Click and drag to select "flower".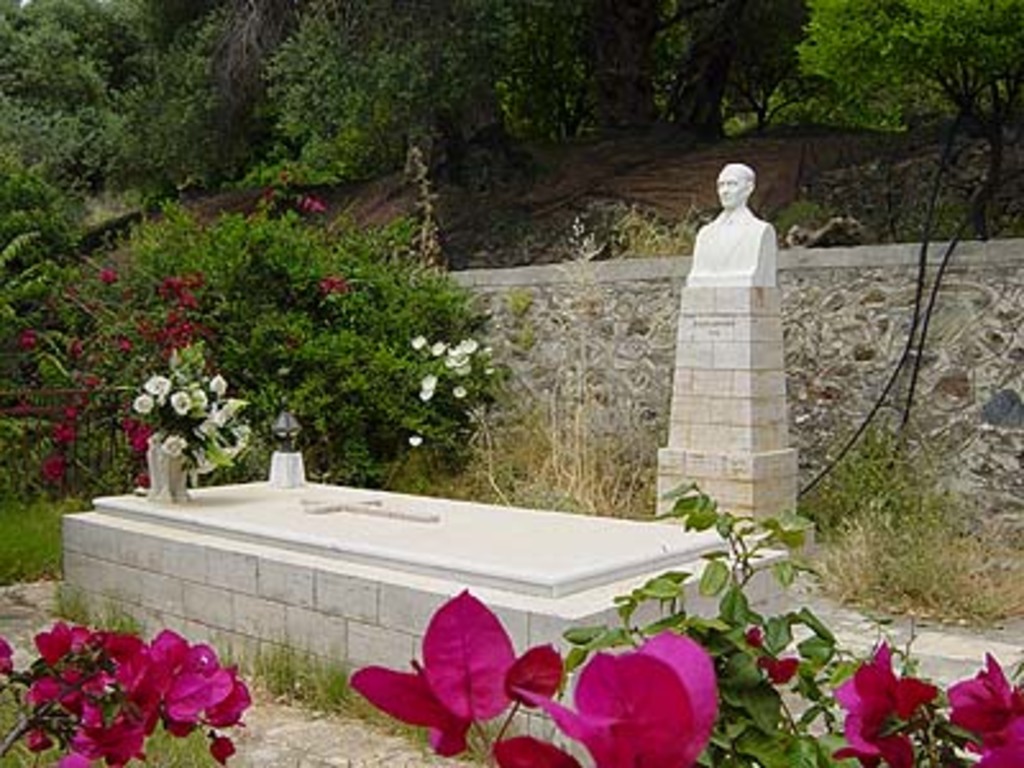
Selection: [left=302, top=192, right=325, bottom=220].
